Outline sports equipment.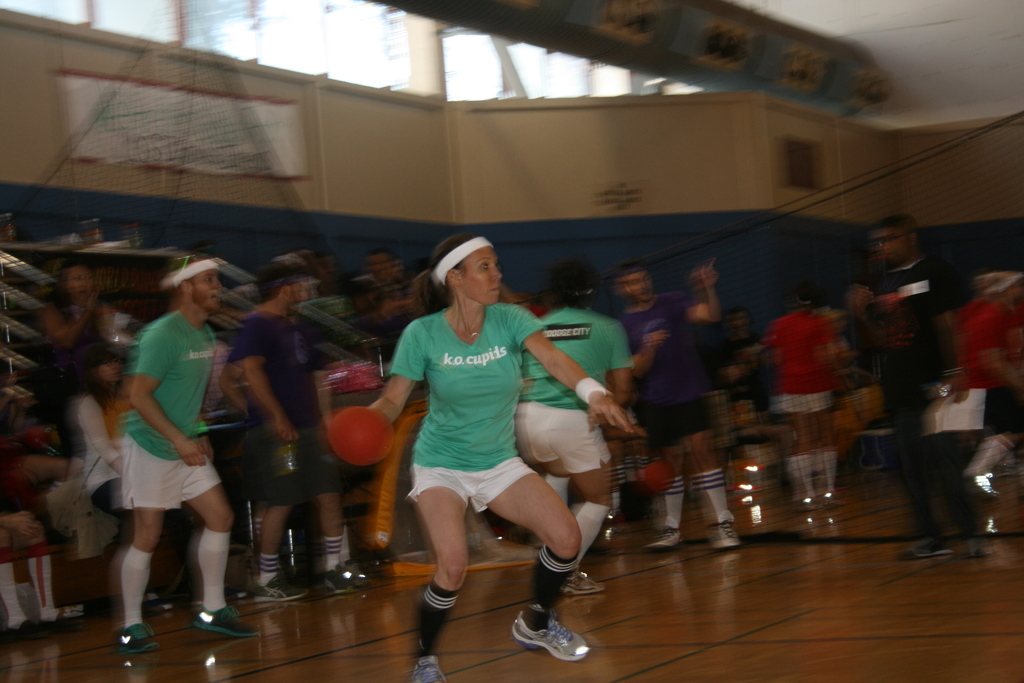
Outline: <bbox>892, 530, 955, 562</bbox>.
